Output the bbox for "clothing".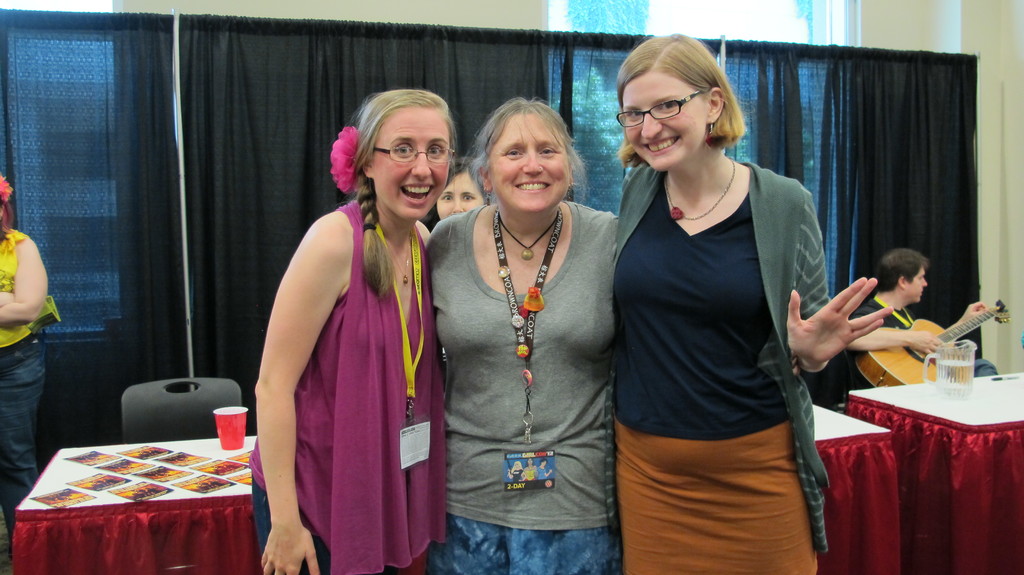
l=842, t=296, r=998, b=401.
